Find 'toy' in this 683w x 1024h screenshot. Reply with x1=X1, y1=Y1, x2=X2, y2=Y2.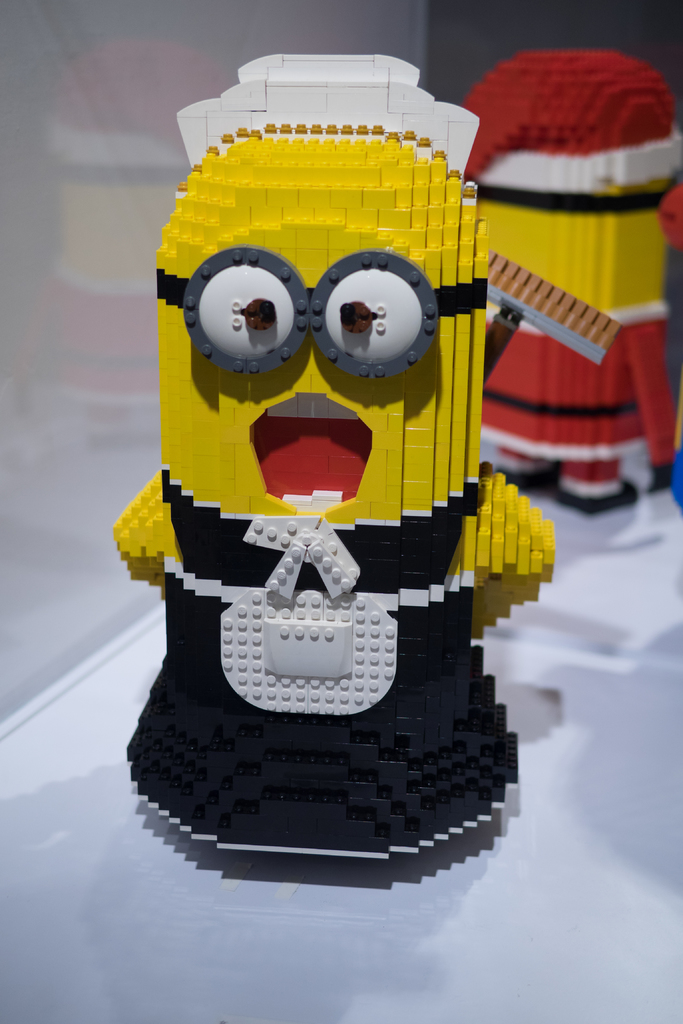
x1=113, y1=49, x2=568, y2=859.
